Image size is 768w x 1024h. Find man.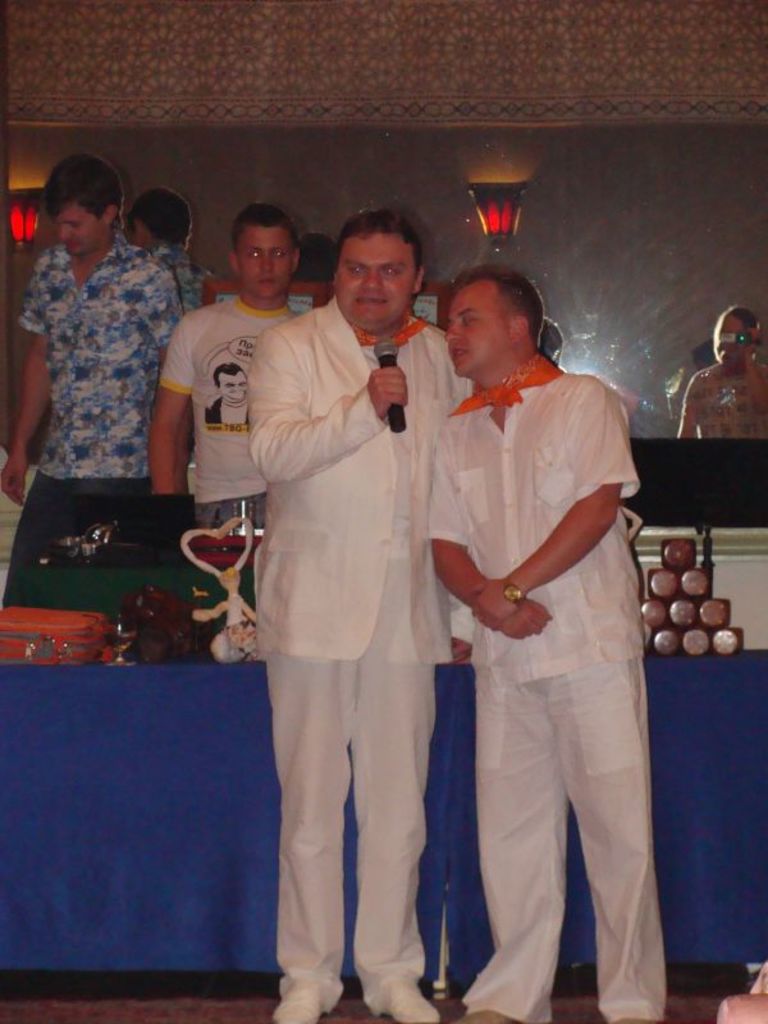
locate(0, 155, 179, 608).
